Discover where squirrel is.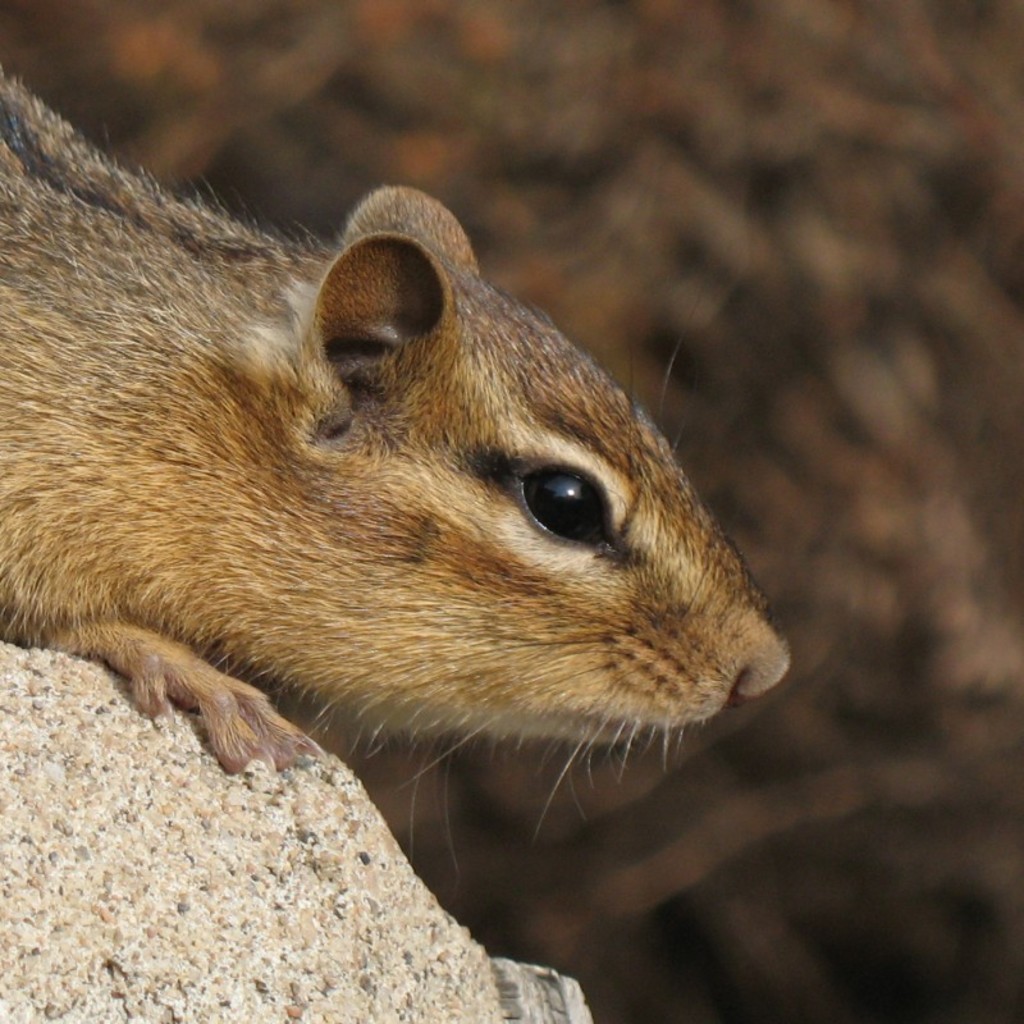
Discovered at 0, 65, 801, 777.
